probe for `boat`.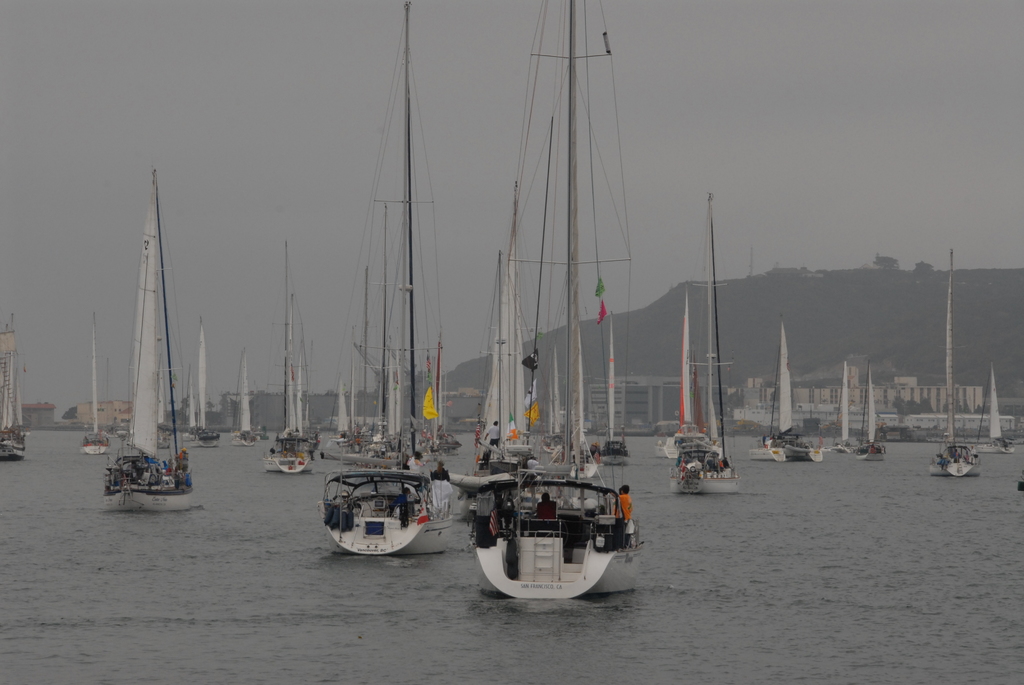
Probe result: 286 345 314 449.
